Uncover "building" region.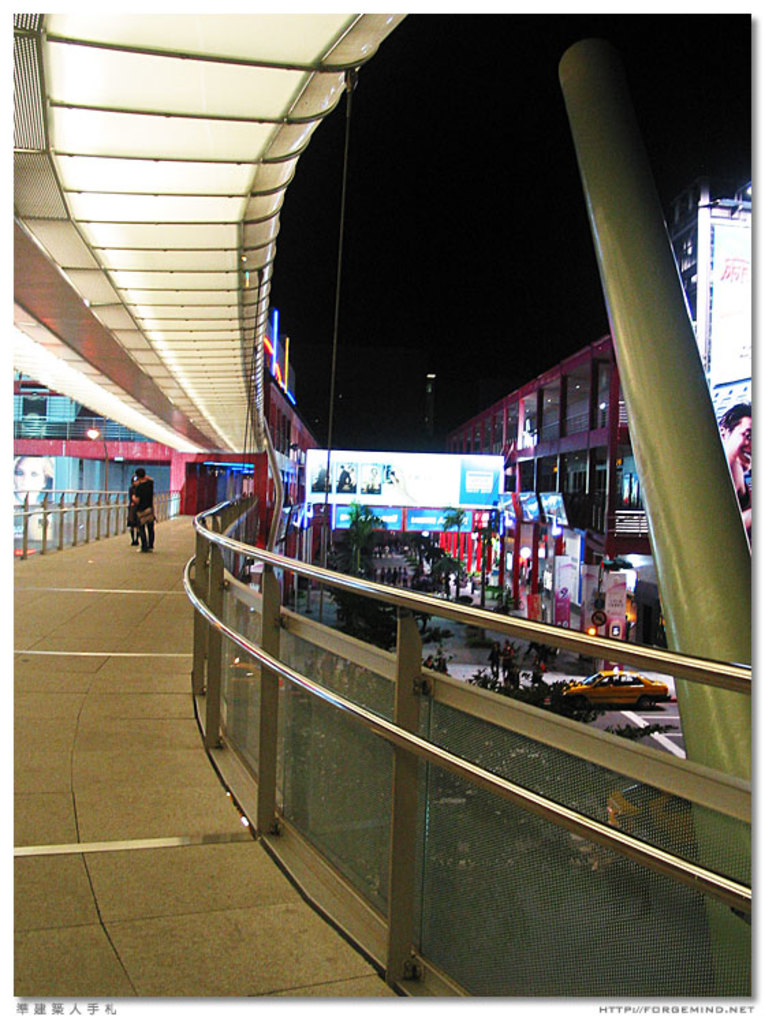
Uncovered: 0,3,764,1005.
